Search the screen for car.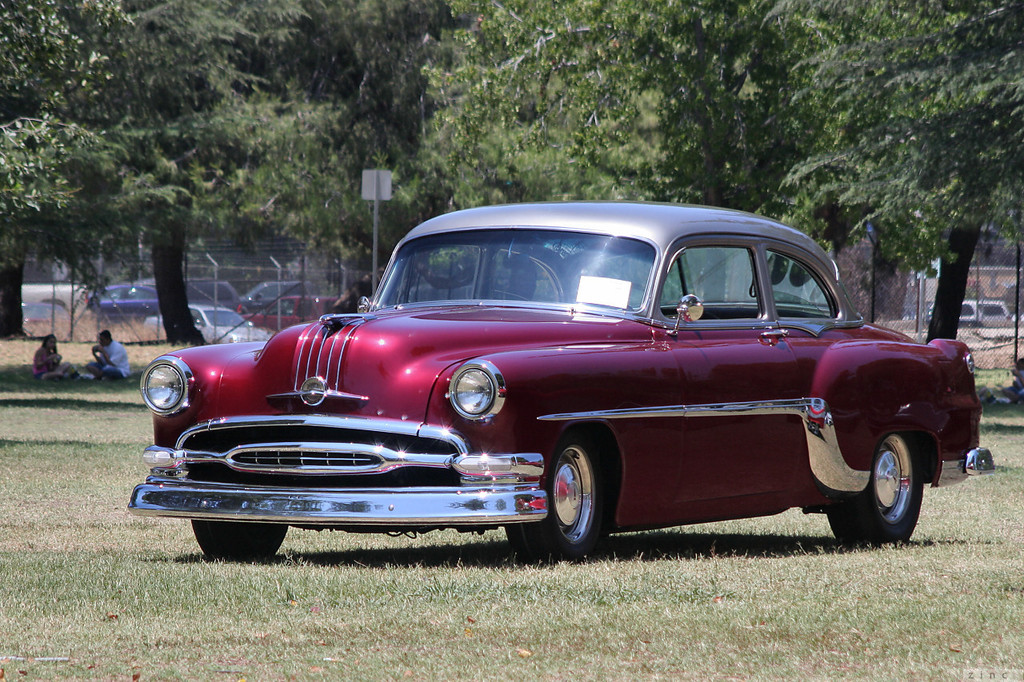
Found at (x1=132, y1=305, x2=284, y2=348).
